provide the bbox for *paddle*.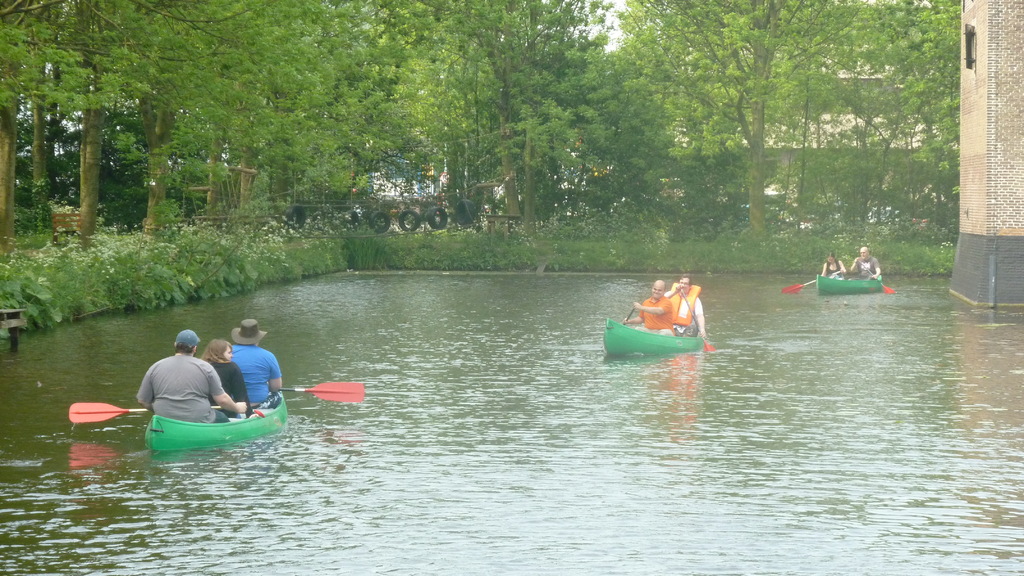
[678, 289, 716, 352].
